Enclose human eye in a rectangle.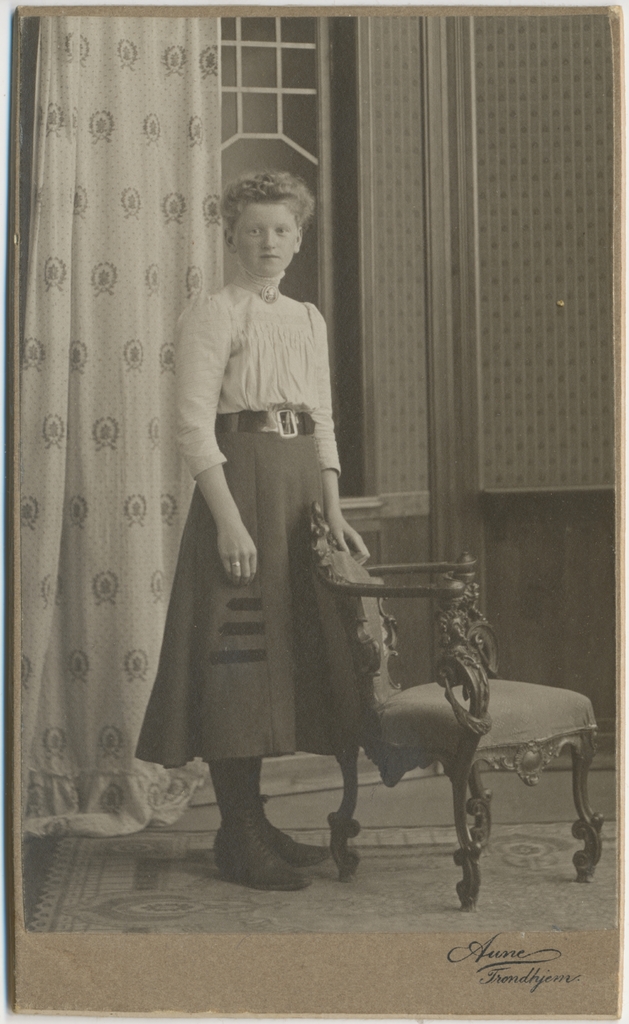
Rect(275, 227, 288, 237).
